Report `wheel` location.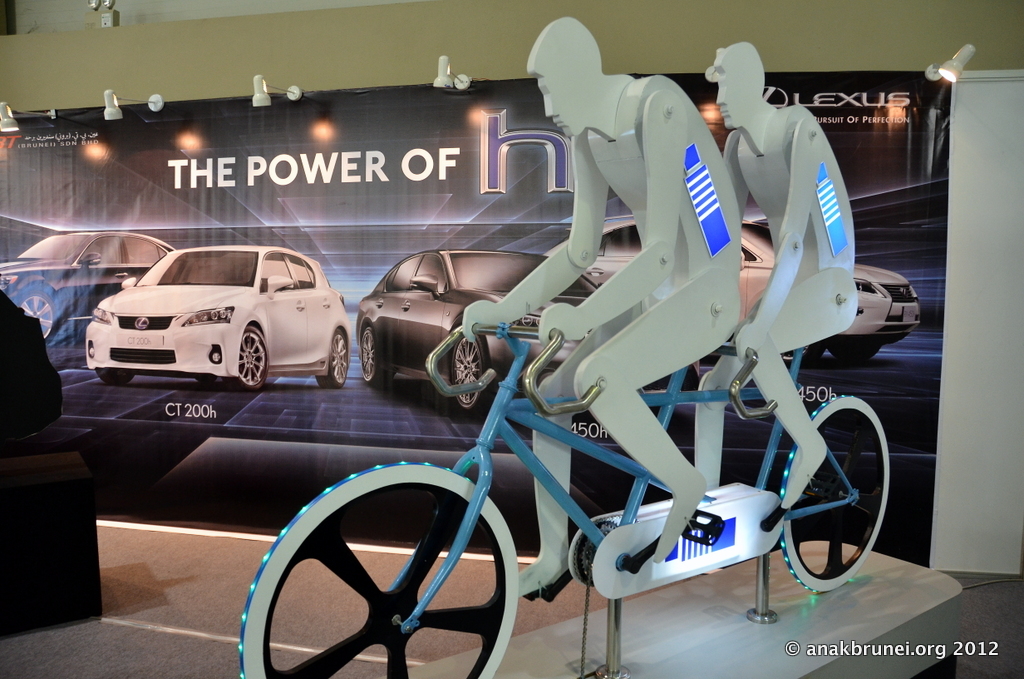
Report: (x1=445, y1=334, x2=485, y2=409).
